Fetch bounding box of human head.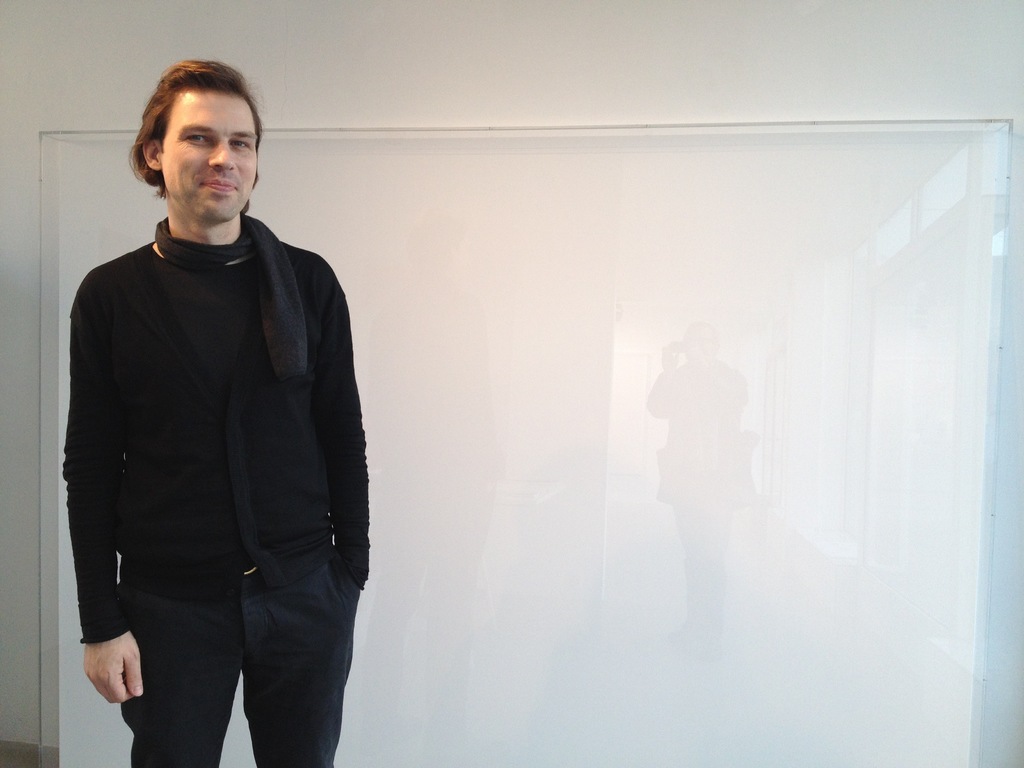
Bbox: [121, 60, 264, 222].
